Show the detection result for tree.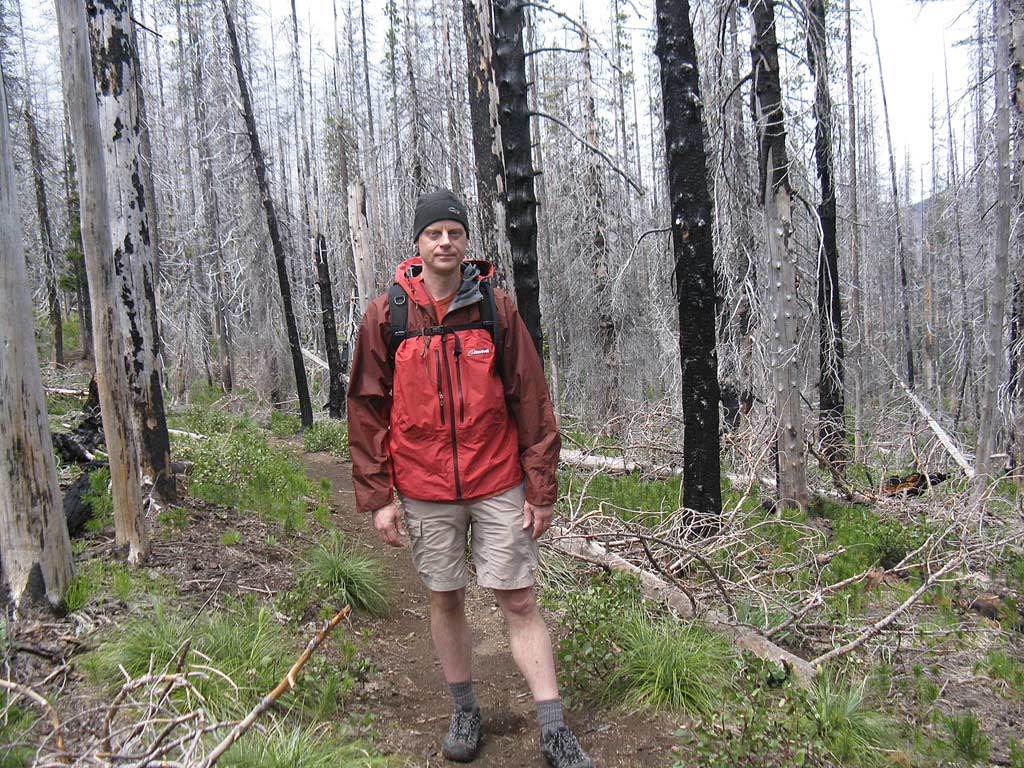
<bbox>54, 0, 159, 567</bbox>.
